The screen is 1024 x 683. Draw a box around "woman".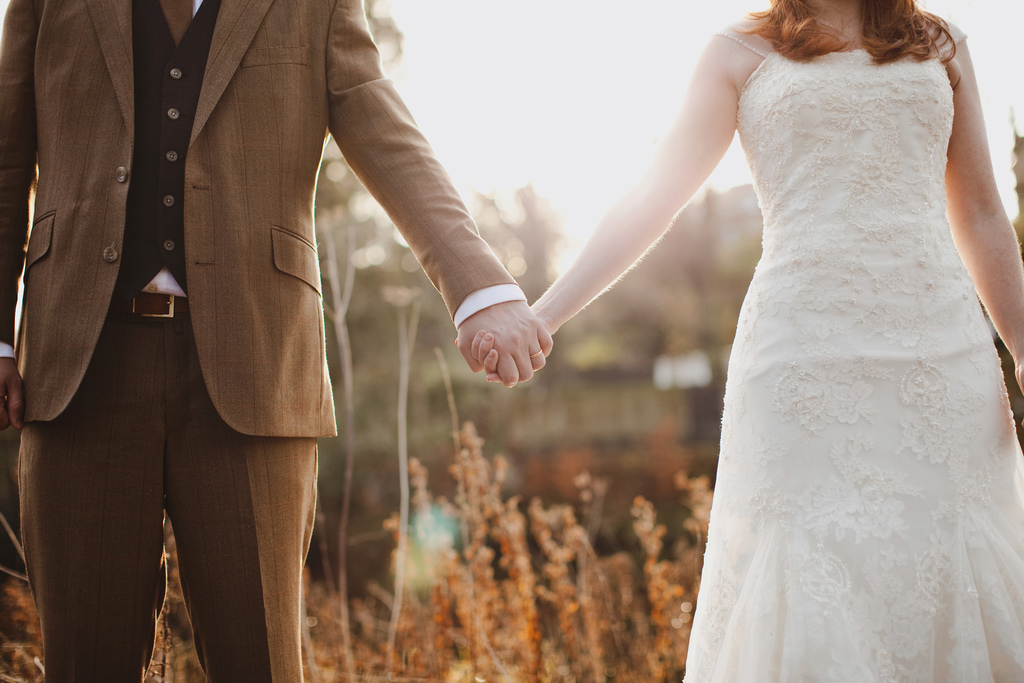
Rect(536, 0, 1023, 648).
